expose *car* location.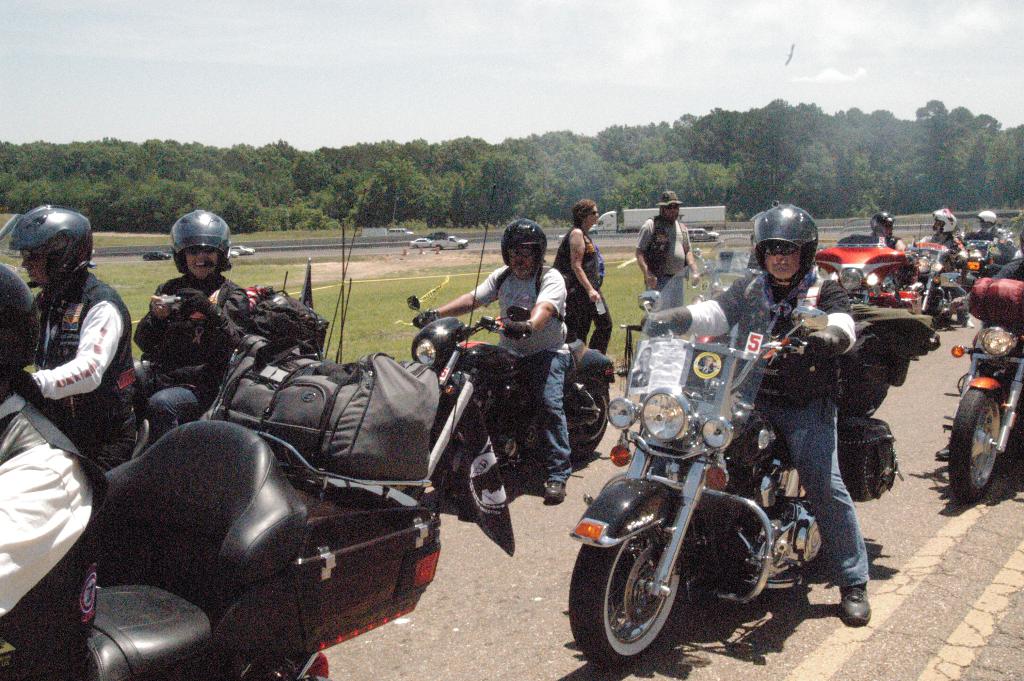
Exposed at detection(687, 228, 719, 243).
